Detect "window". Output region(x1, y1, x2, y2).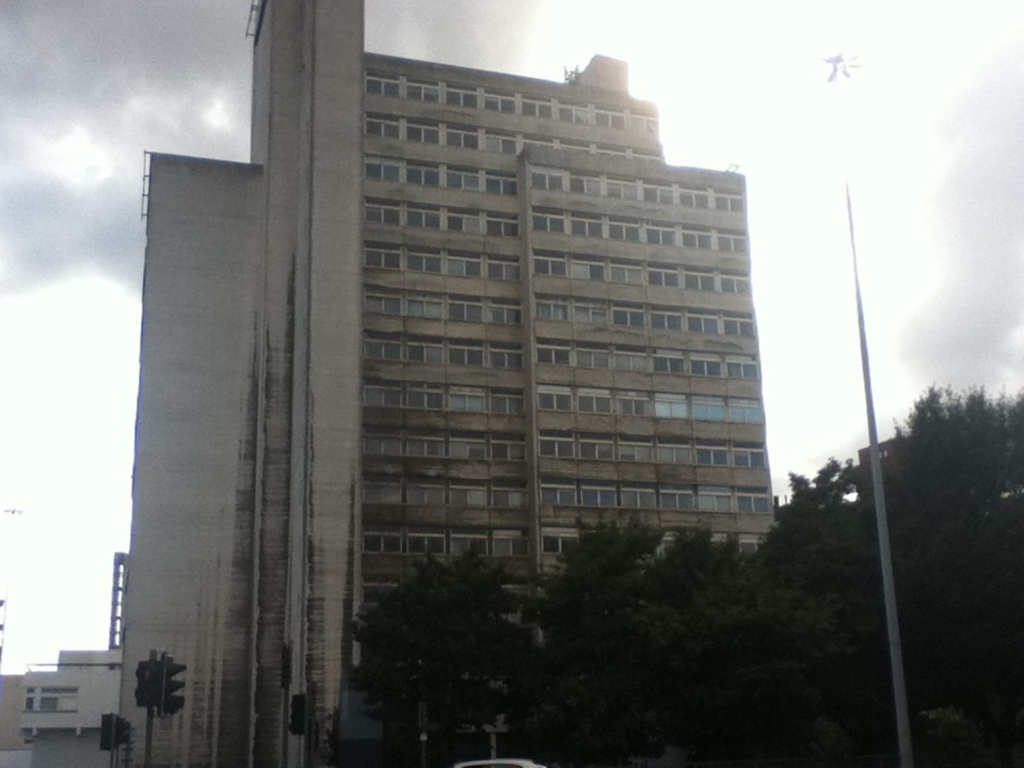
region(637, 185, 671, 205).
